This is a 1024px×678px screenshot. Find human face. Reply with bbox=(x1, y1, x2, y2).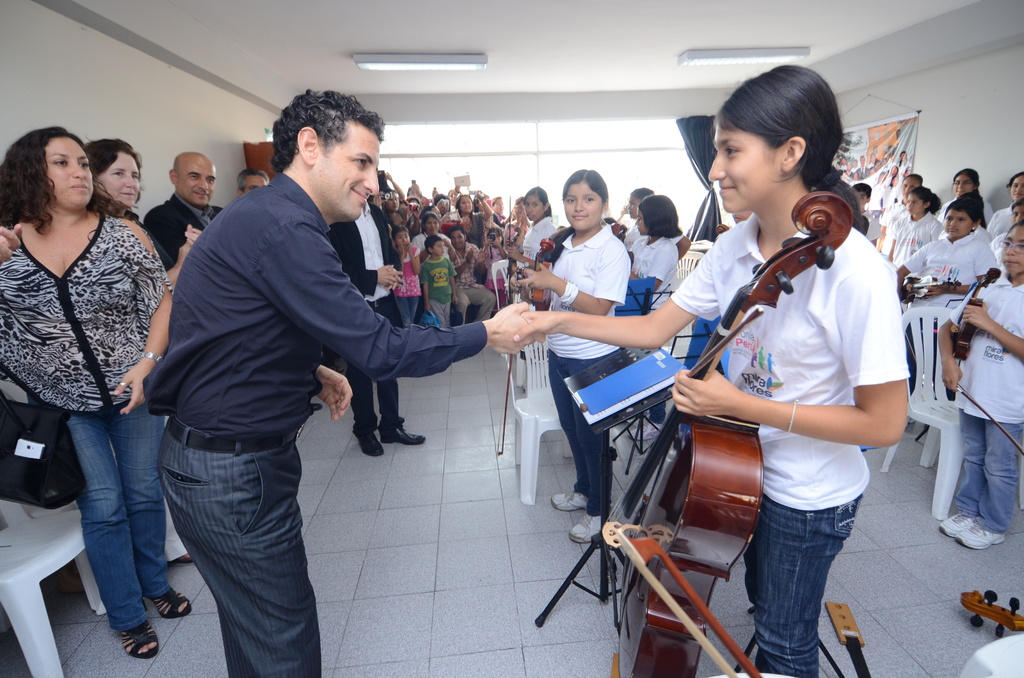
bbox=(97, 142, 144, 209).
